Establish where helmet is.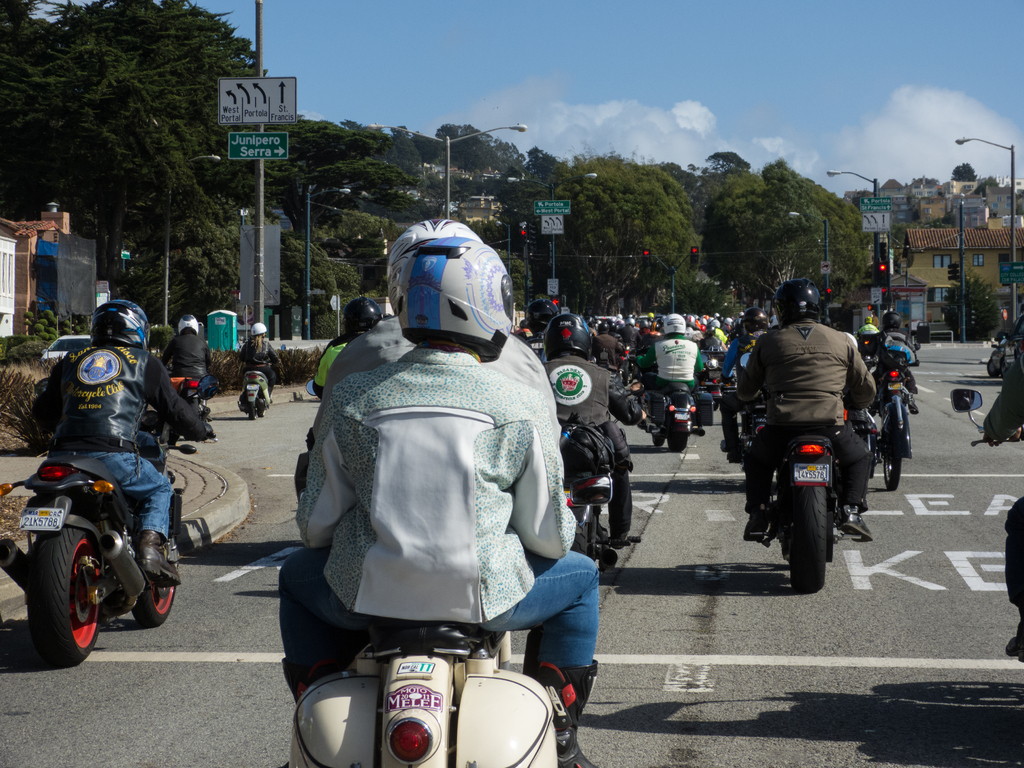
Established at [x1=177, y1=314, x2=196, y2=336].
